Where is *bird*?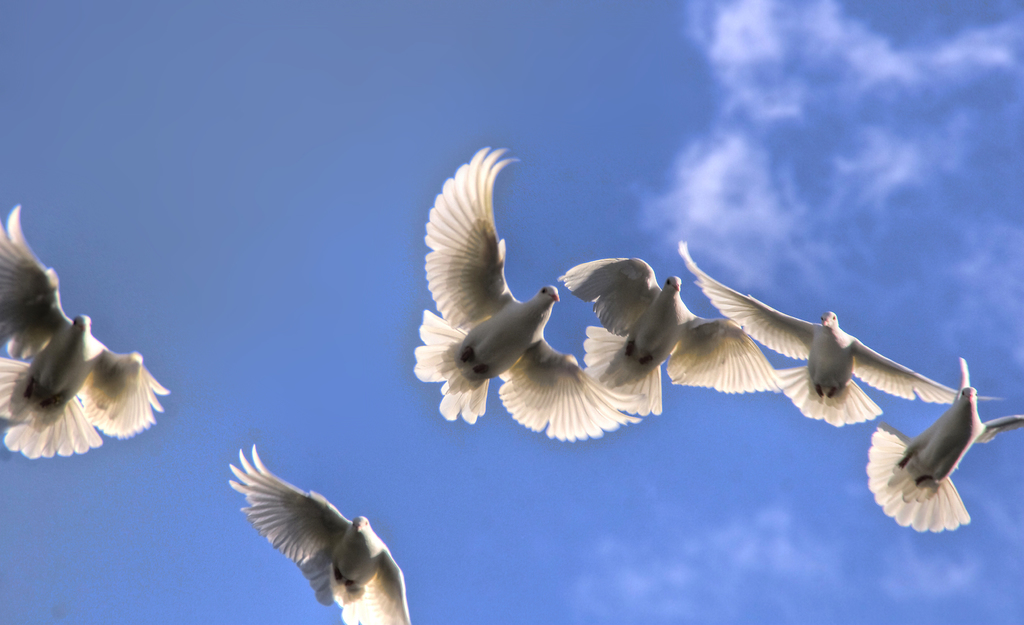
<region>865, 360, 1023, 532</region>.
